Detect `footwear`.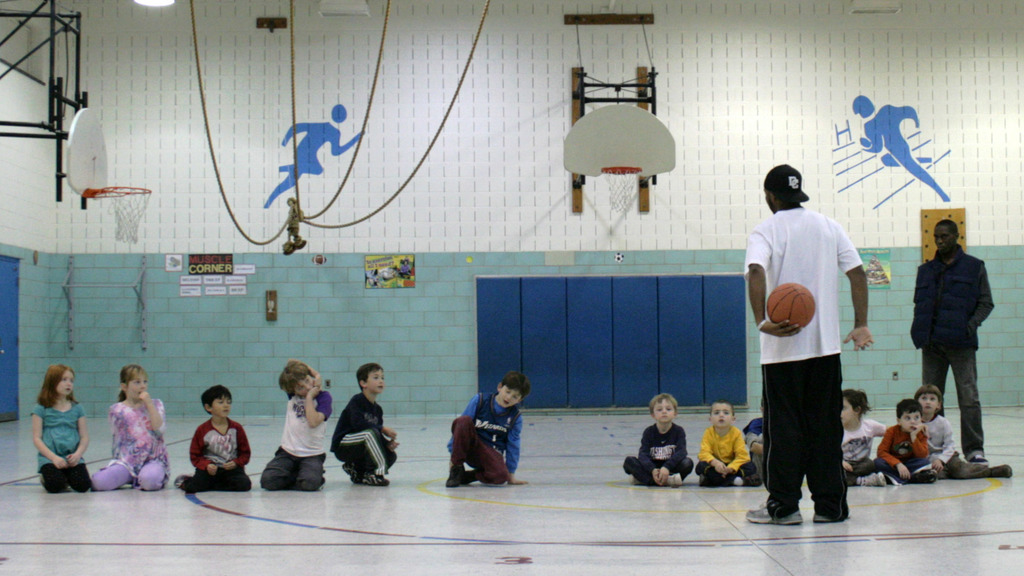
Detected at l=742, t=472, r=766, b=487.
